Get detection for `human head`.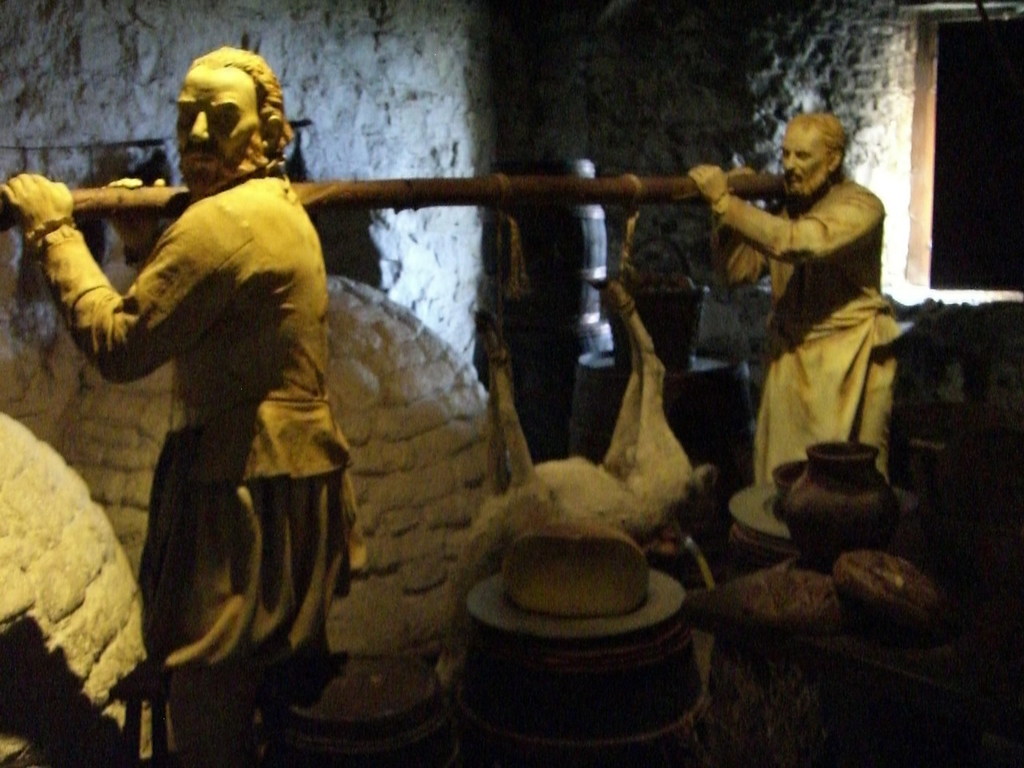
Detection: [154,43,287,190].
